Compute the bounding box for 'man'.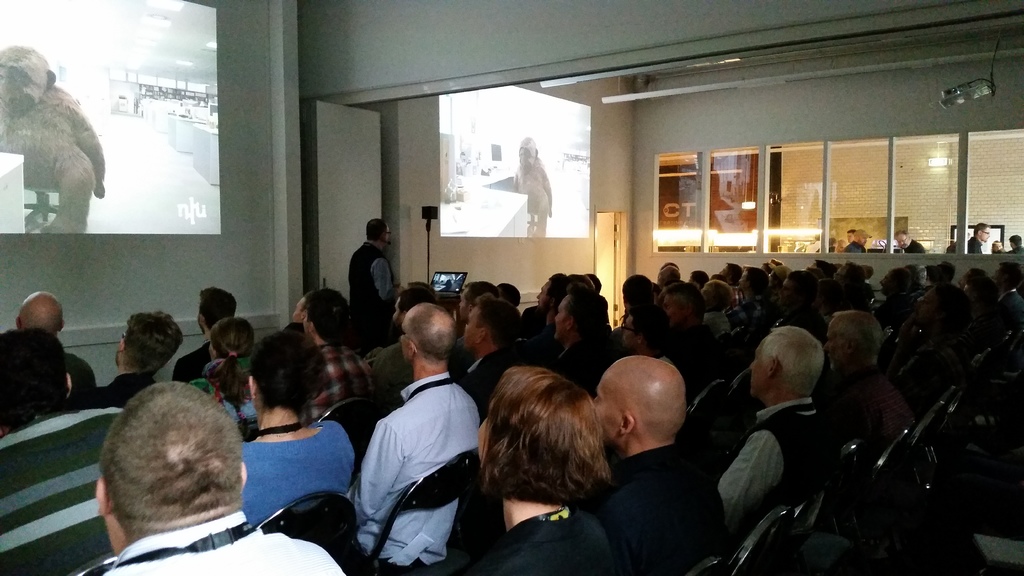
crop(822, 308, 917, 446).
